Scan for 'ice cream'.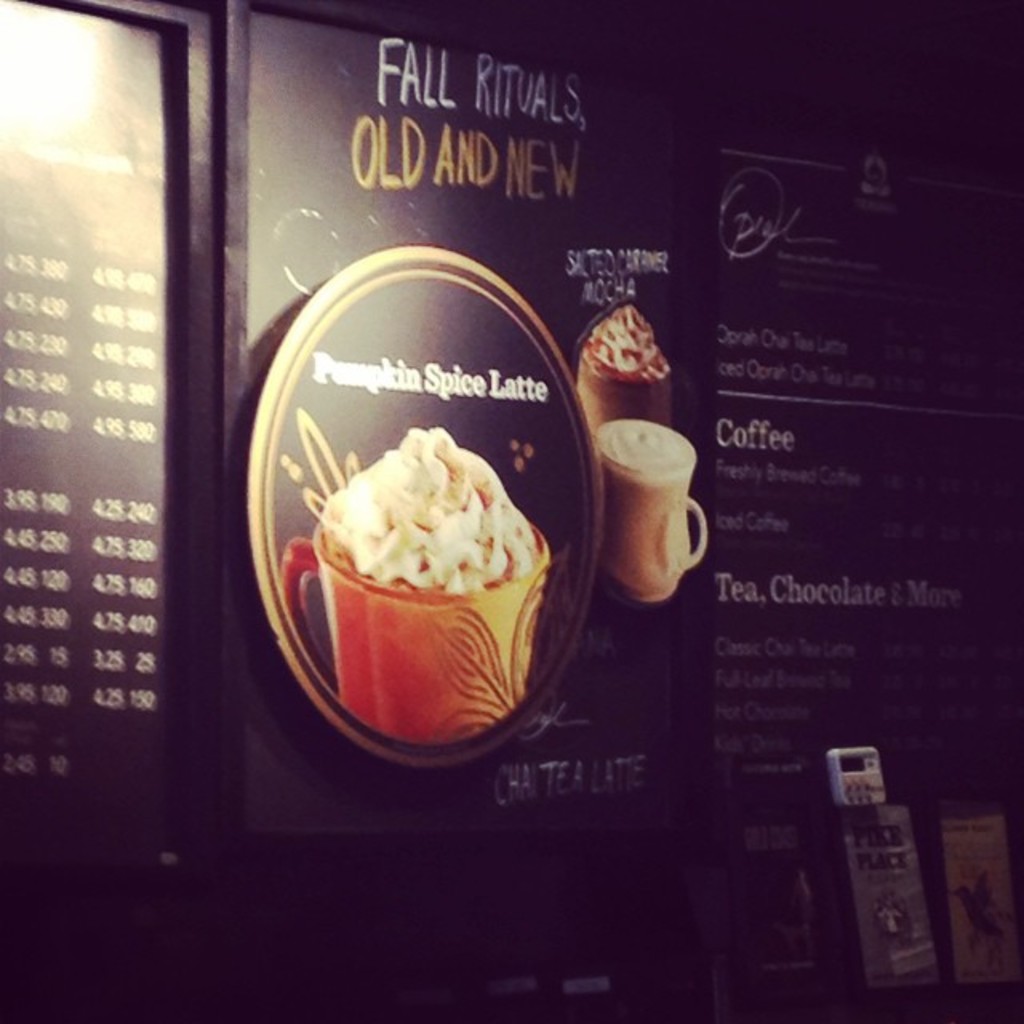
Scan result: (left=270, top=336, right=574, bottom=752).
